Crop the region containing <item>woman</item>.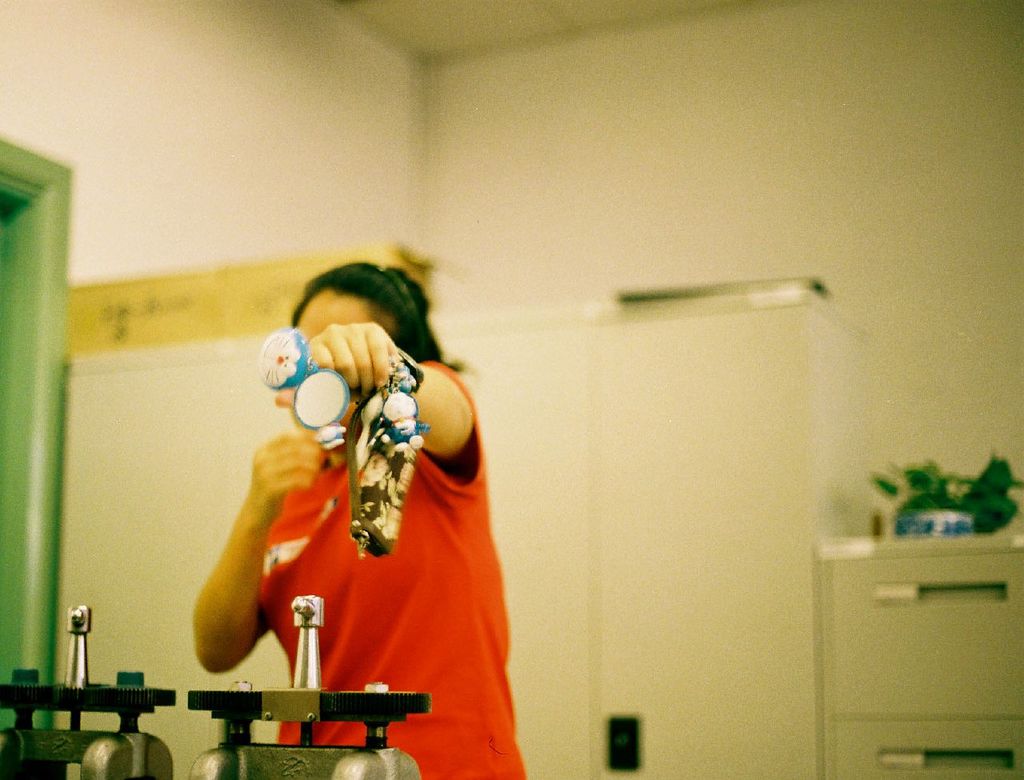
Crop region: rect(190, 261, 529, 779).
